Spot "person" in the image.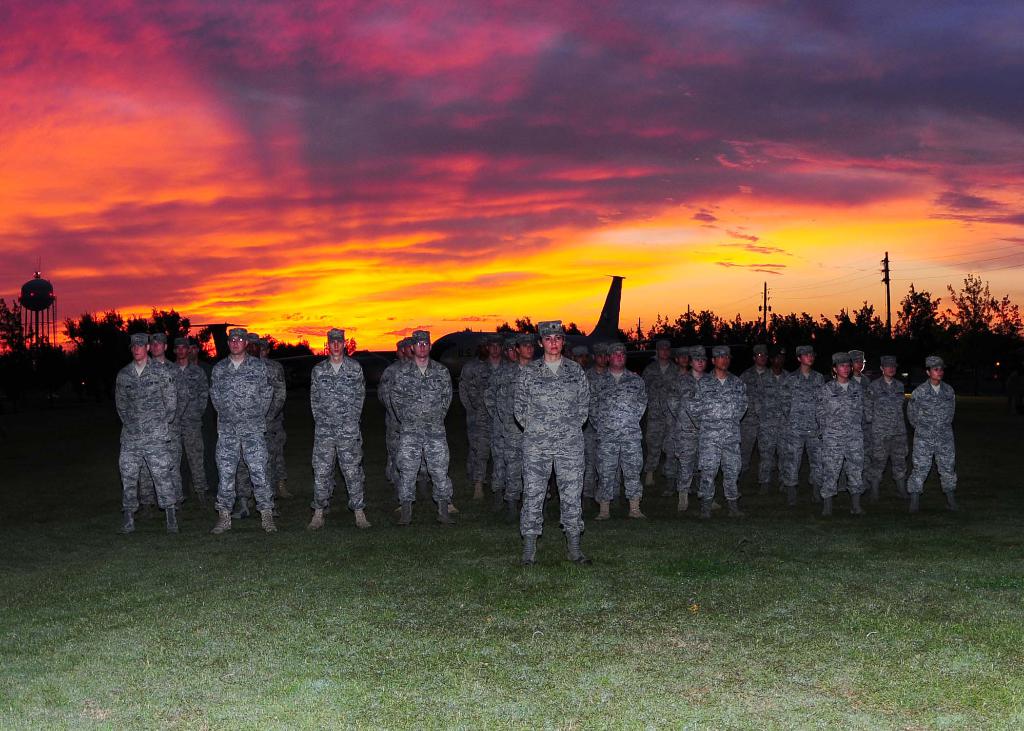
"person" found at [left=391, top=328, right=467, bottom=522].
